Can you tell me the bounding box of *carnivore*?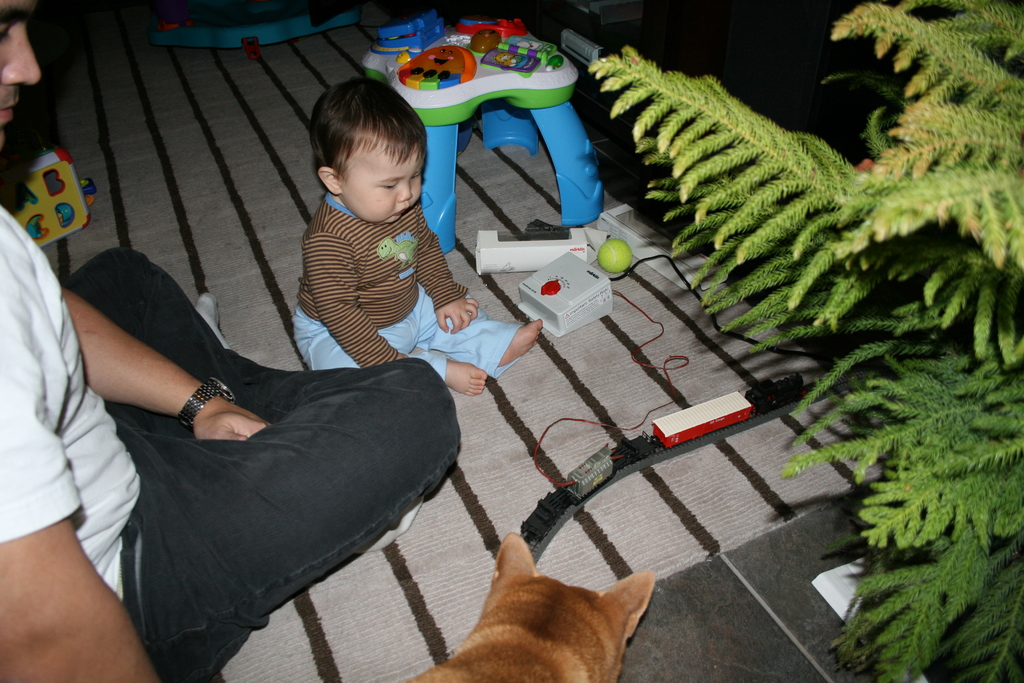
bbox=[8, 0, 499, 677].
